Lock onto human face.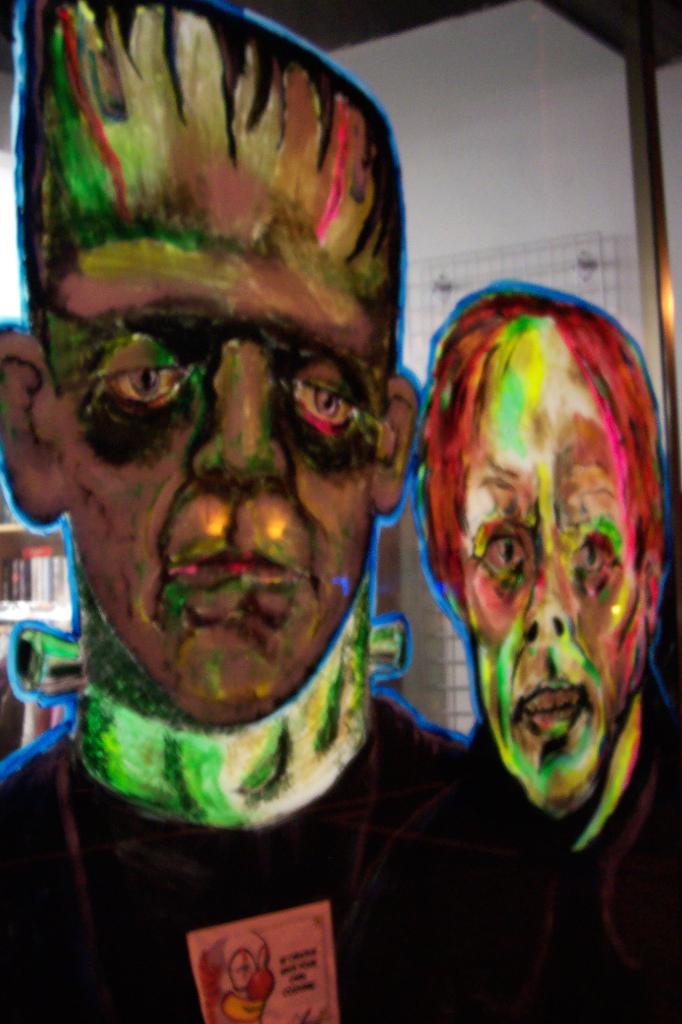
Locked: bbox(463, 422, 646, 814).
